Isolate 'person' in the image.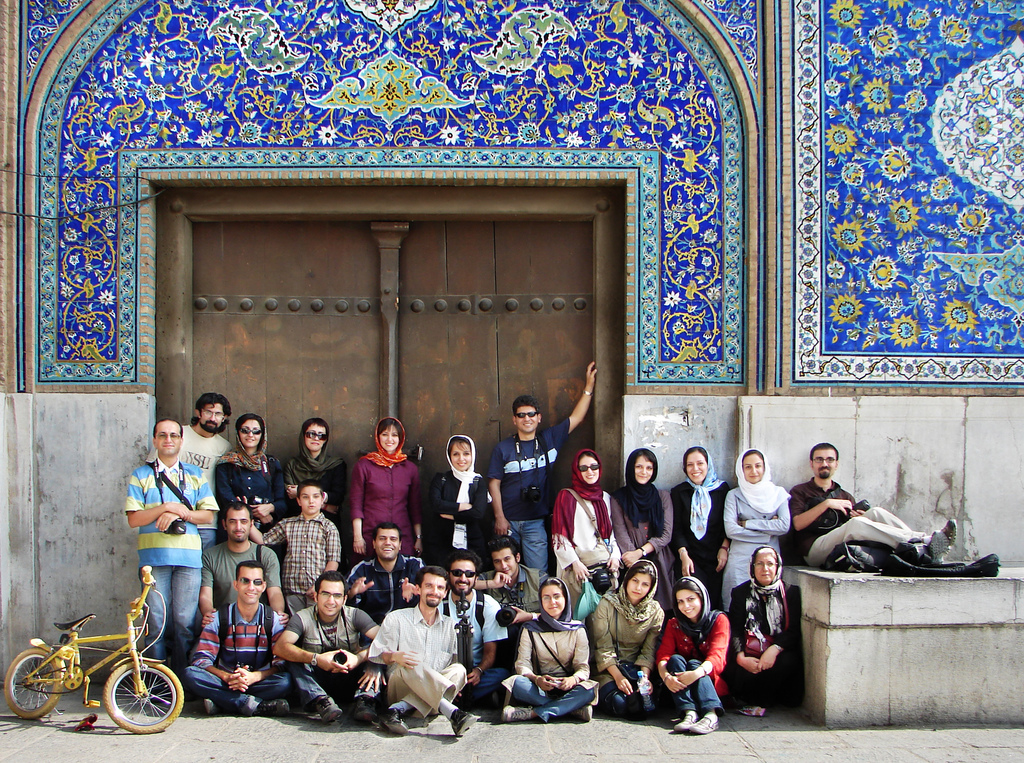
Isolated region: Rect(611, 446, 676, 619).
